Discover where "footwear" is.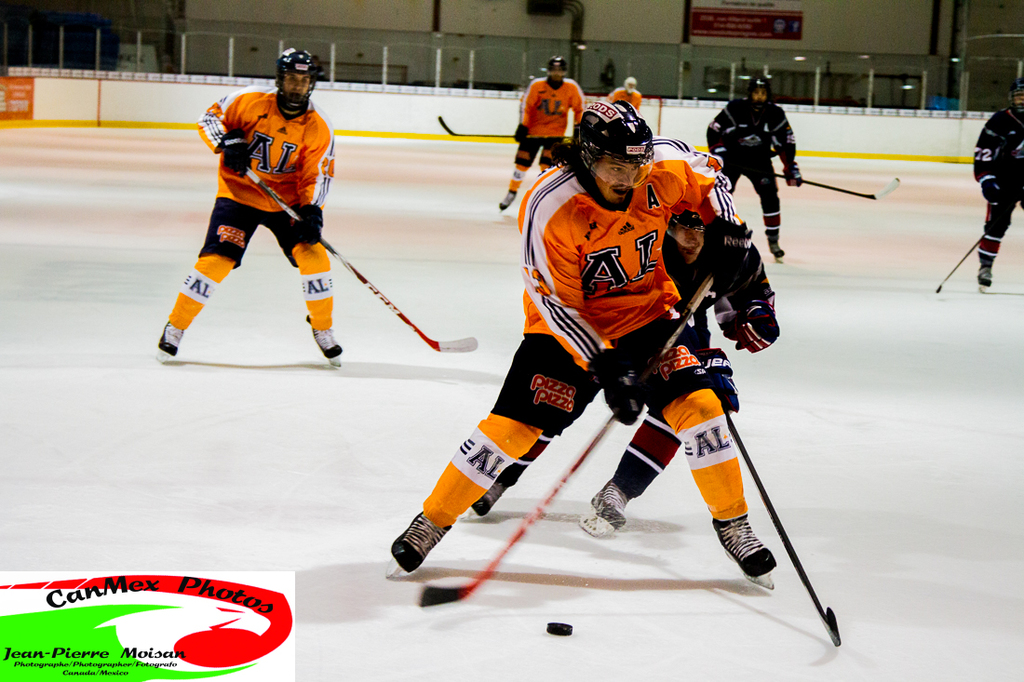
Discovered at box=[387, 513, 456, 588].
